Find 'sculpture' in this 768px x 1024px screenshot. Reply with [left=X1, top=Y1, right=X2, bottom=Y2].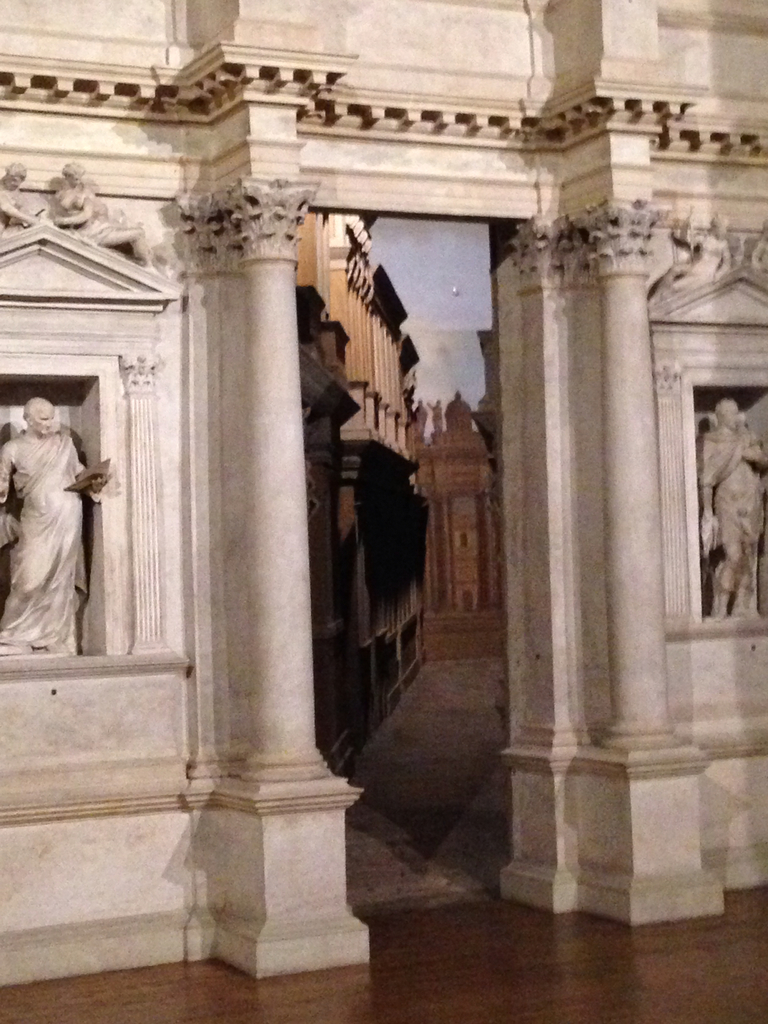
[left=699, top=394, right=767, bottom=618].
